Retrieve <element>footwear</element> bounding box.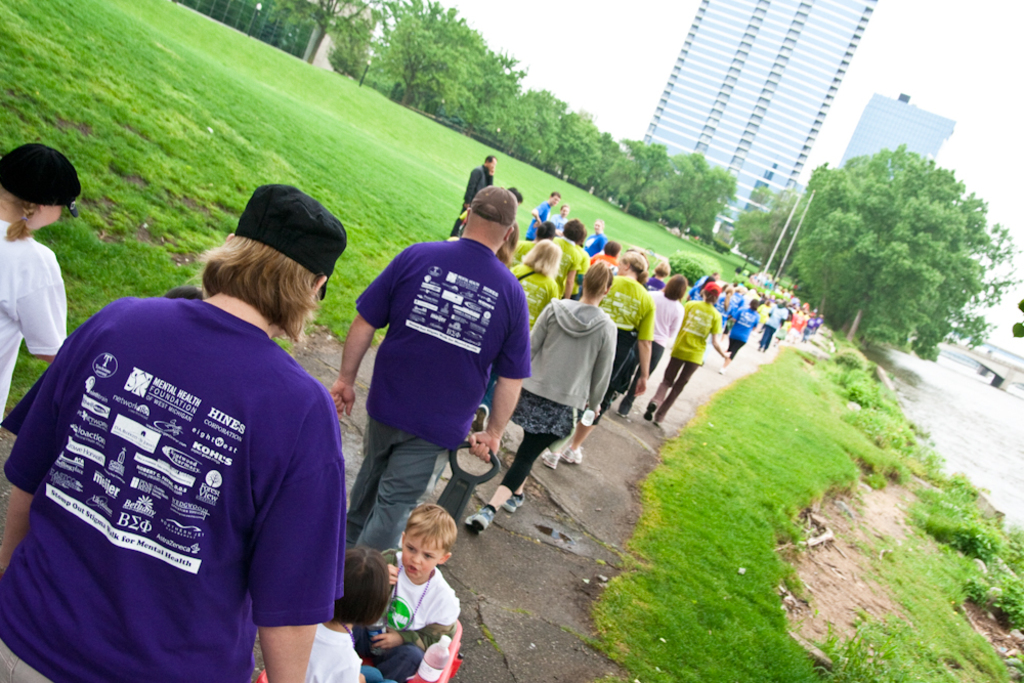
Bounding box: bbox=(473, 401, 497, 437).
